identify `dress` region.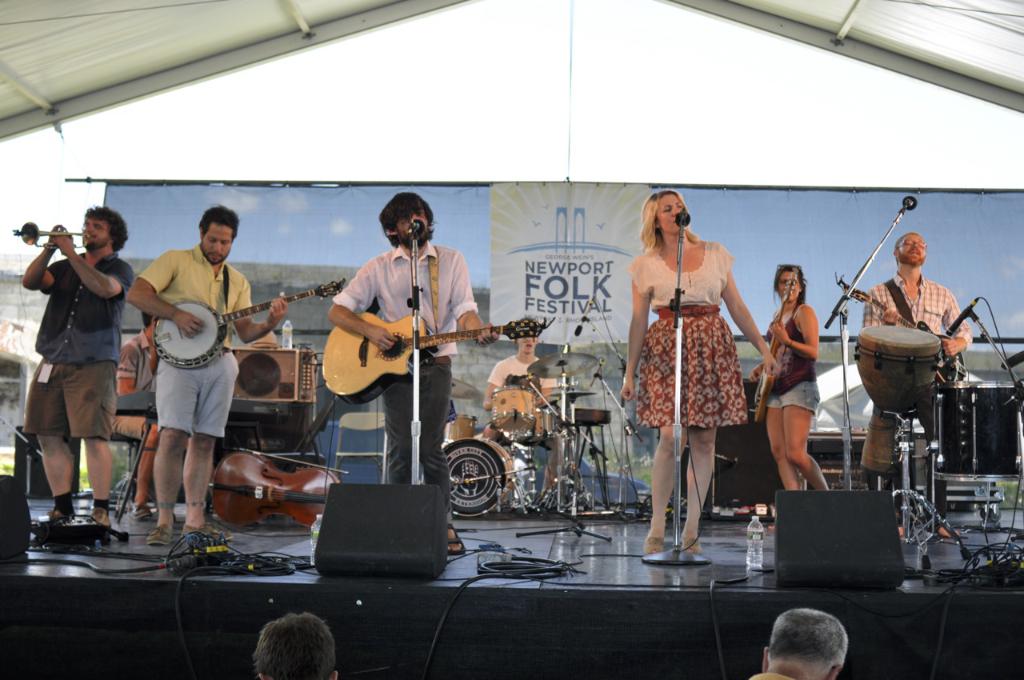
Region: region(629, 239, 742, 428).
